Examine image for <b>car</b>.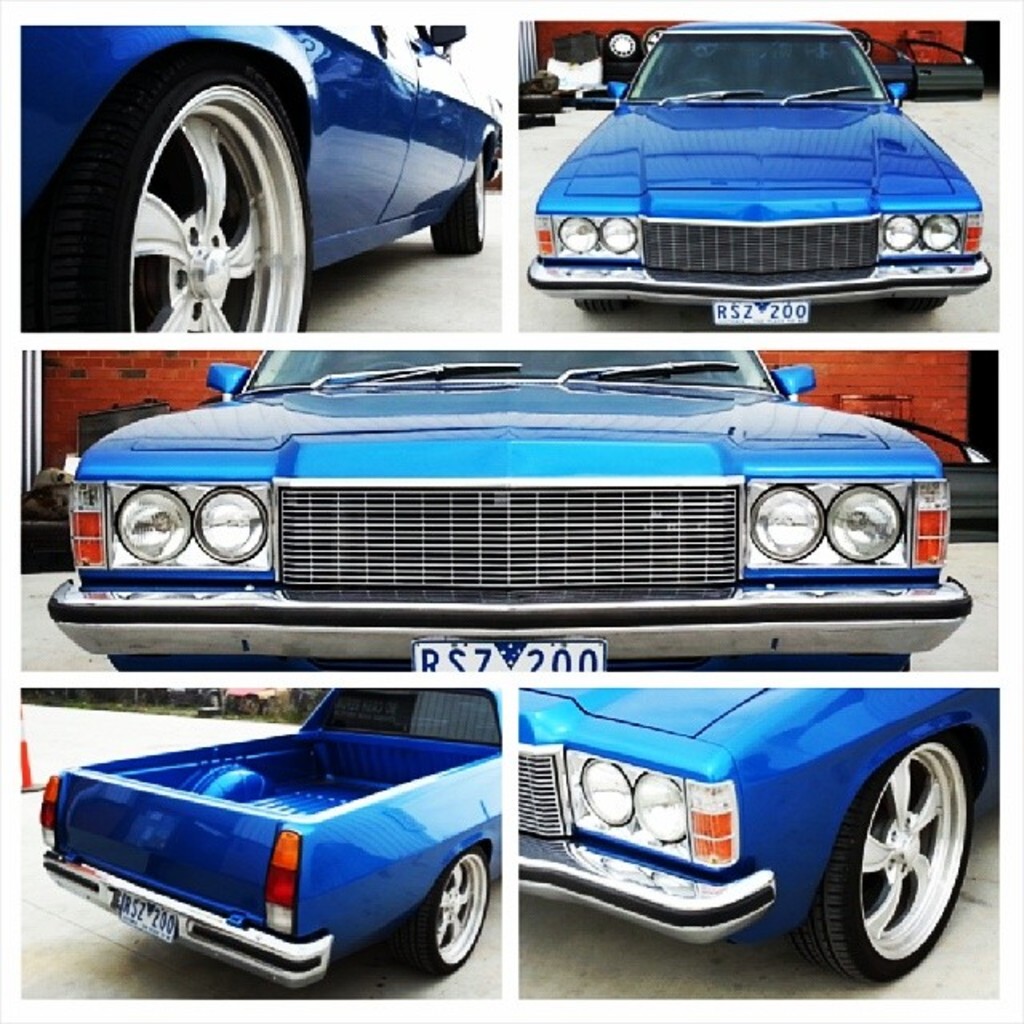
Examination result: {"left": 46, "top": 350, "right": 970, "bottom": 675}.
